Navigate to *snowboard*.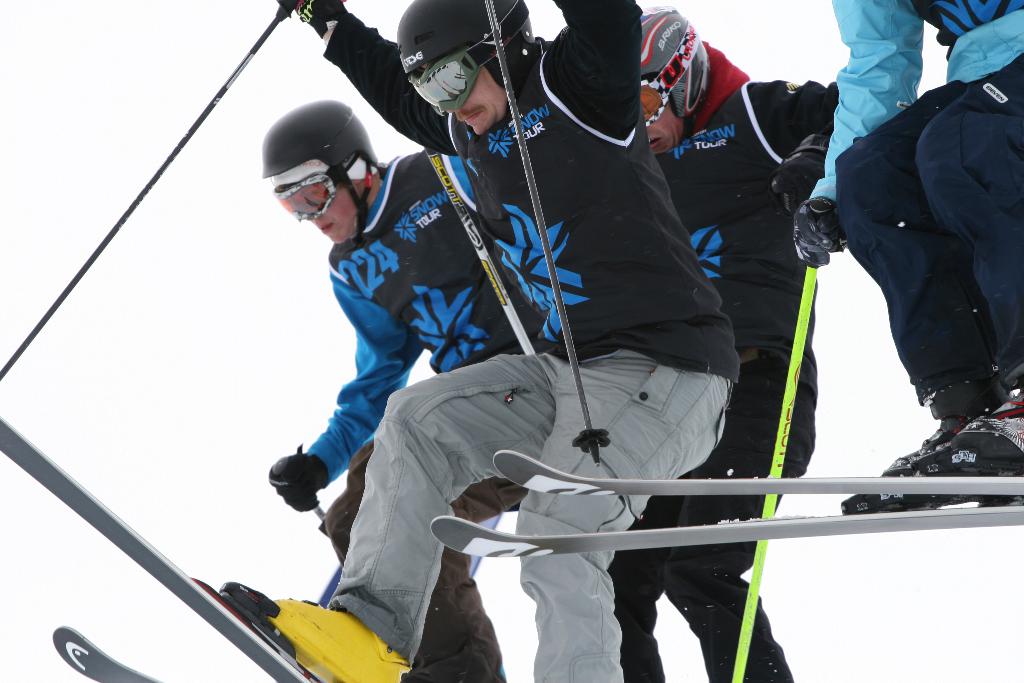
Navigation target: rect(492, 384, 1023, 495).
